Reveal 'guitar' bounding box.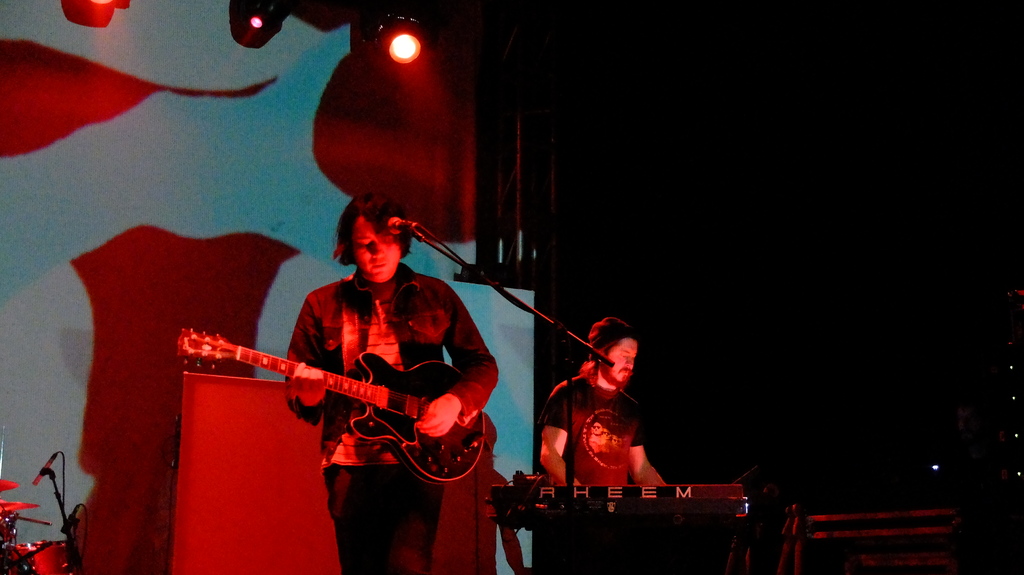
Revealed: box=[193, 326, 492, 476].
